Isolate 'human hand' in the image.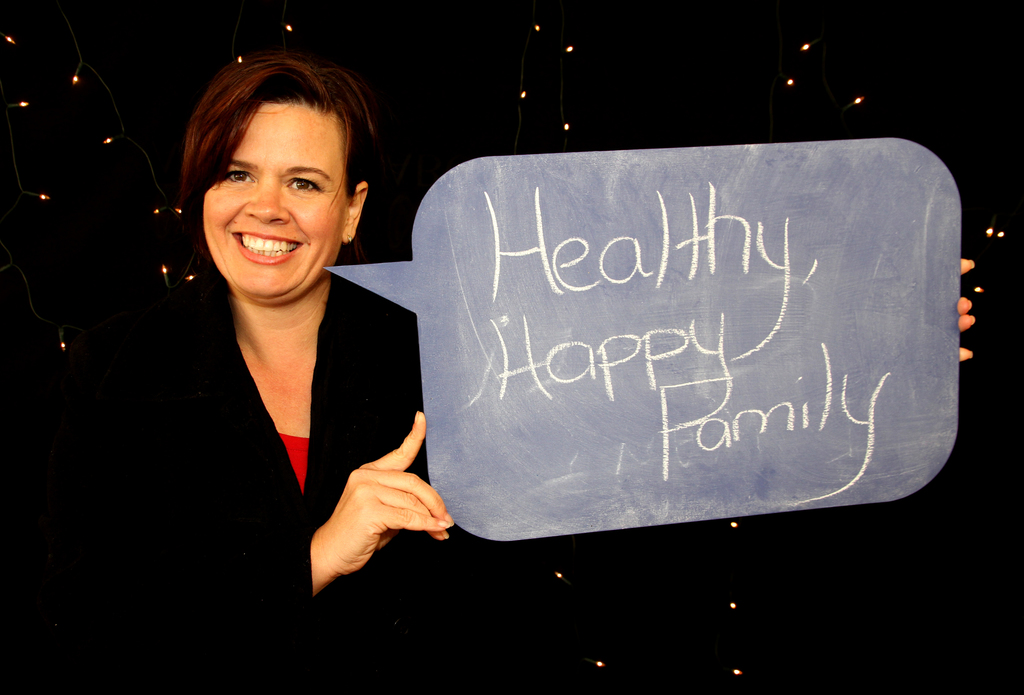
Isolated region: rect(300, 439, 438, 587).
